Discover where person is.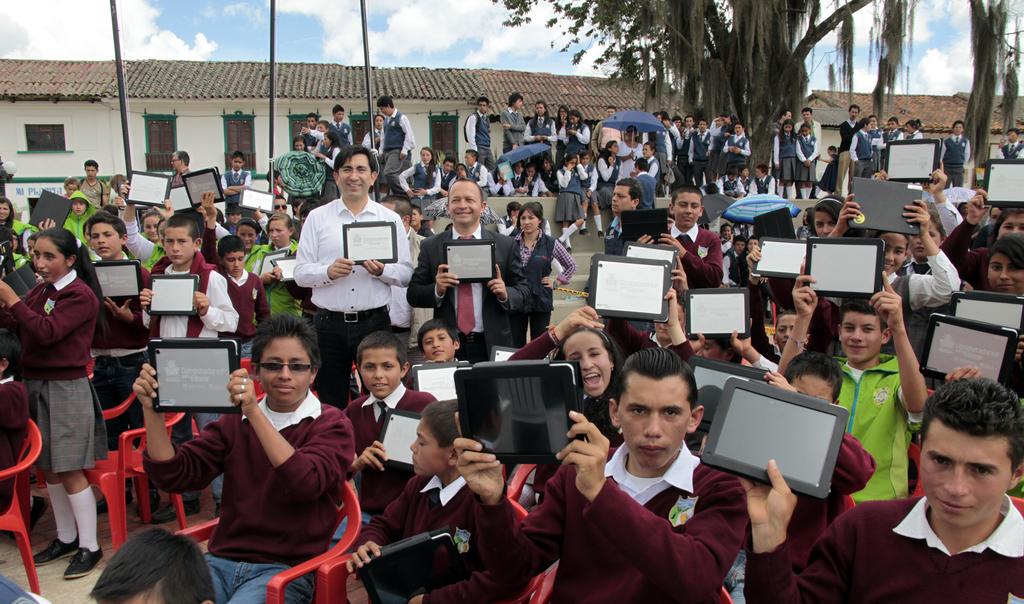
Discovered at <region>65, 171, 79, 204</region>.
